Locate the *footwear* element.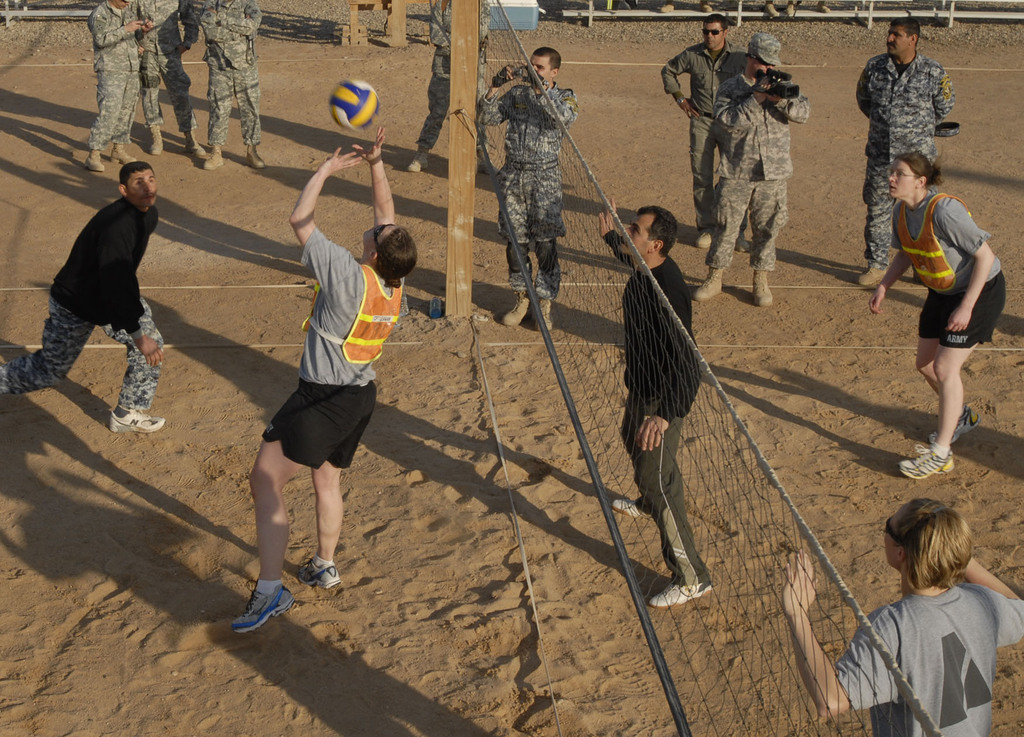
Element bbox: Rect(900, 443, 956, 481).
